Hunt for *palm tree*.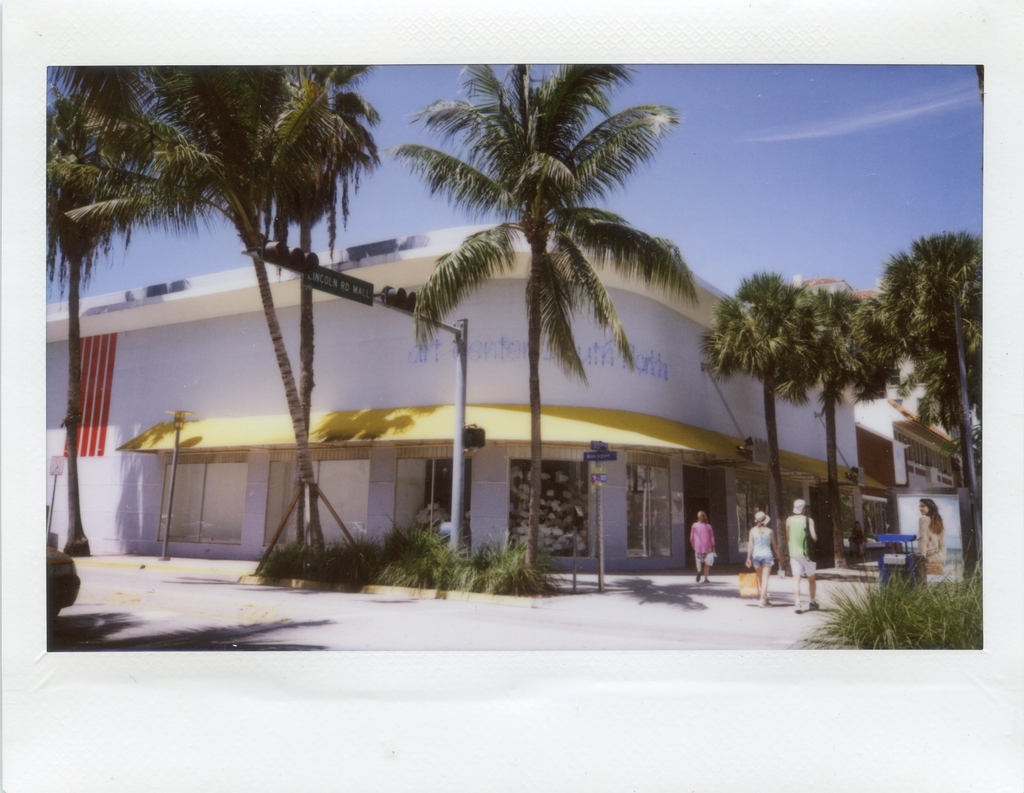
Hunted down at left=50, top=104, right=161, bottom=579.
